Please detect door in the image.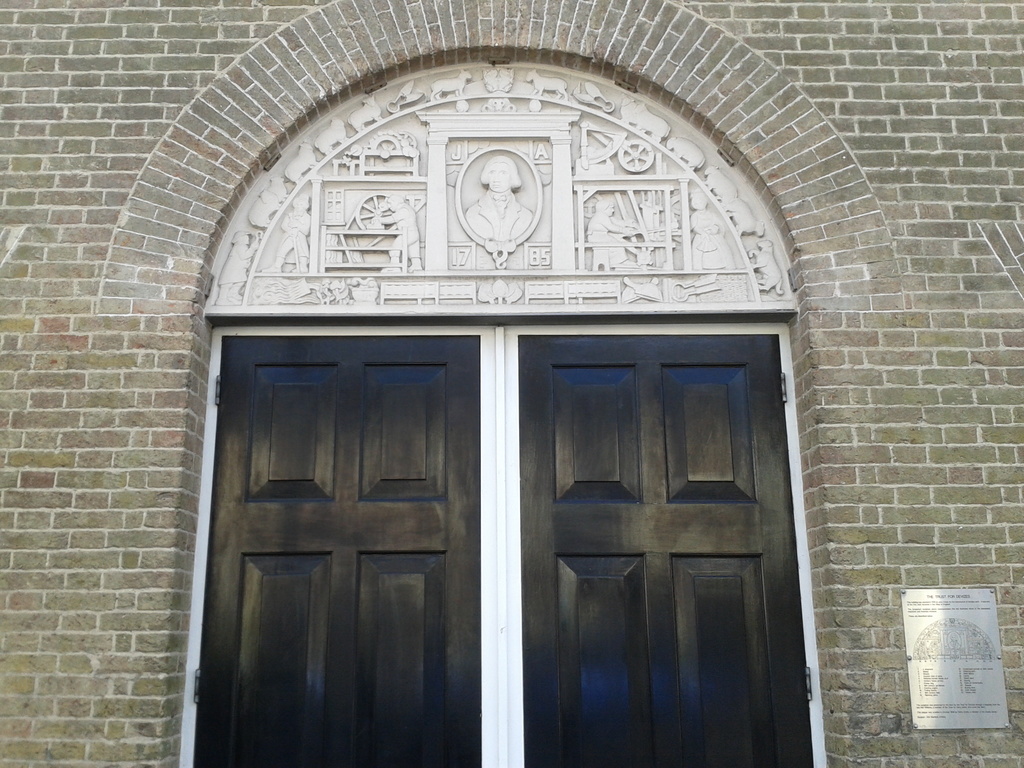
Rect(189, 335, 482, 767).
